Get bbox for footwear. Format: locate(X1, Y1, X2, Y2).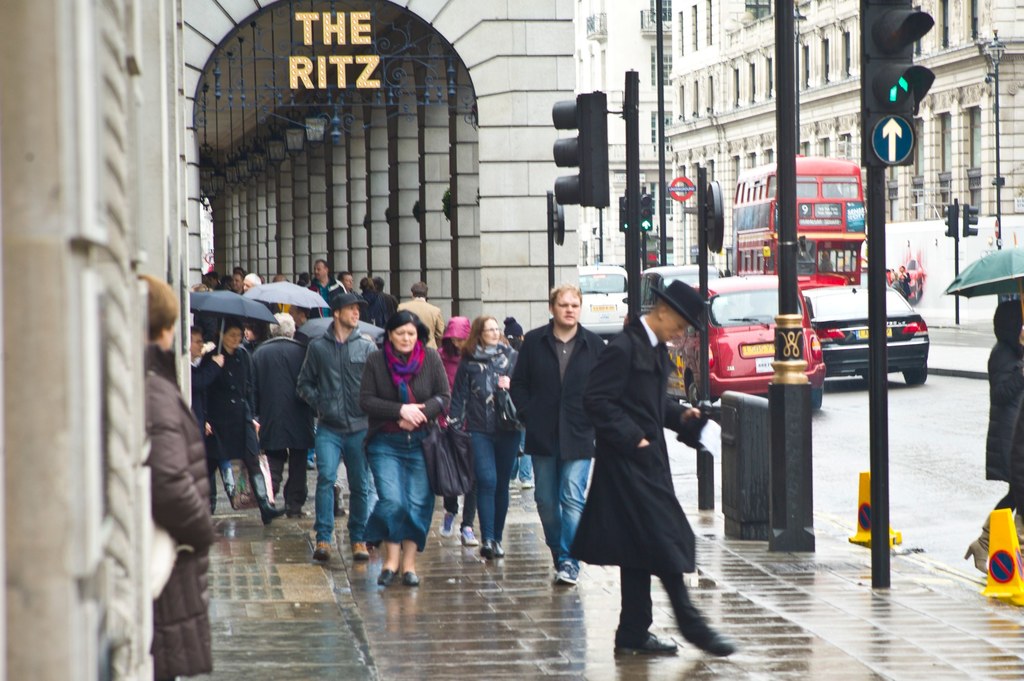
locate(614, 590, 728, 655).
